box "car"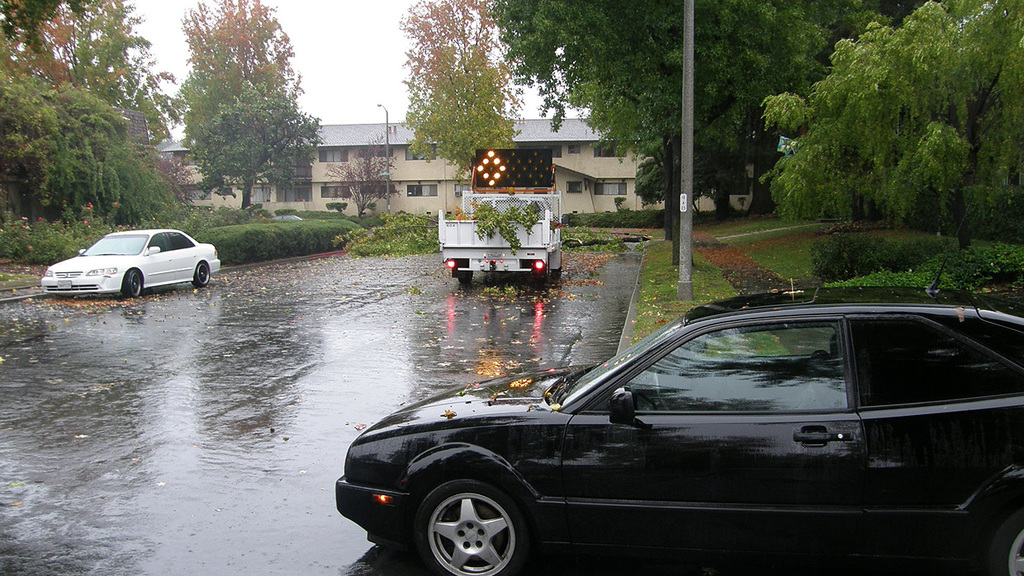
(42, 224, 225, 303)
